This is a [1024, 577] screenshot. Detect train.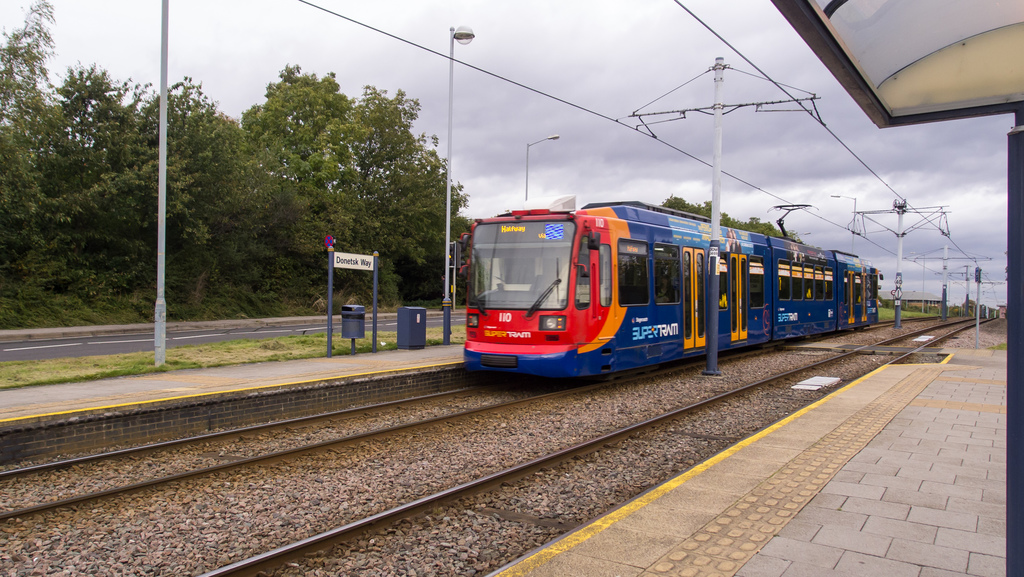
left=460, top=199, right=884, bottom=386.
